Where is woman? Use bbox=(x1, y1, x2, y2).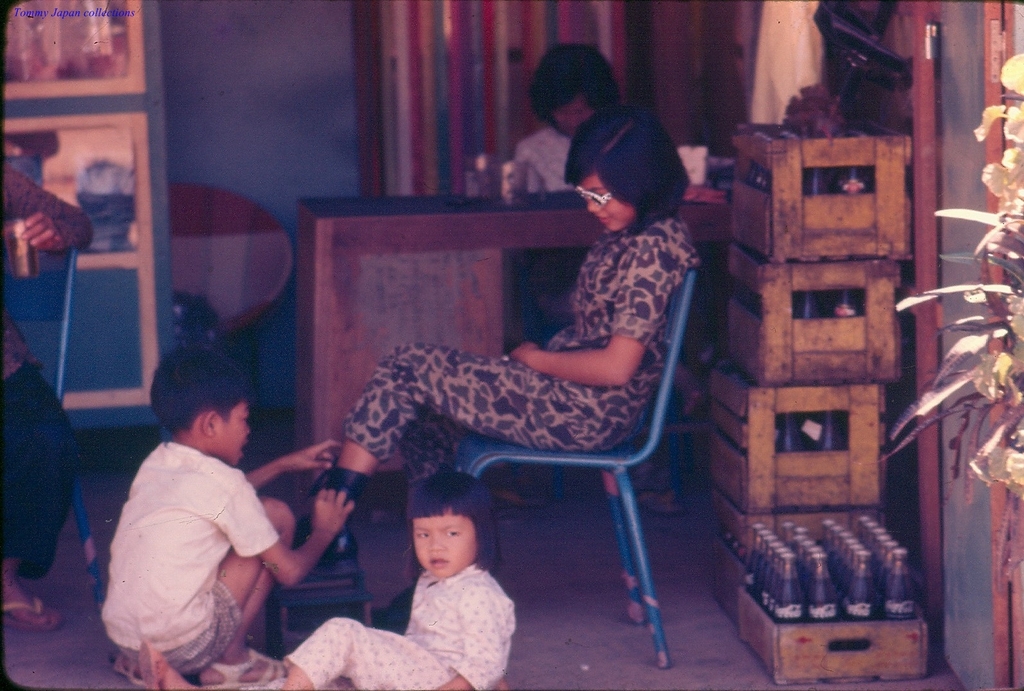
bbox=(521, 37, 625, 191).
